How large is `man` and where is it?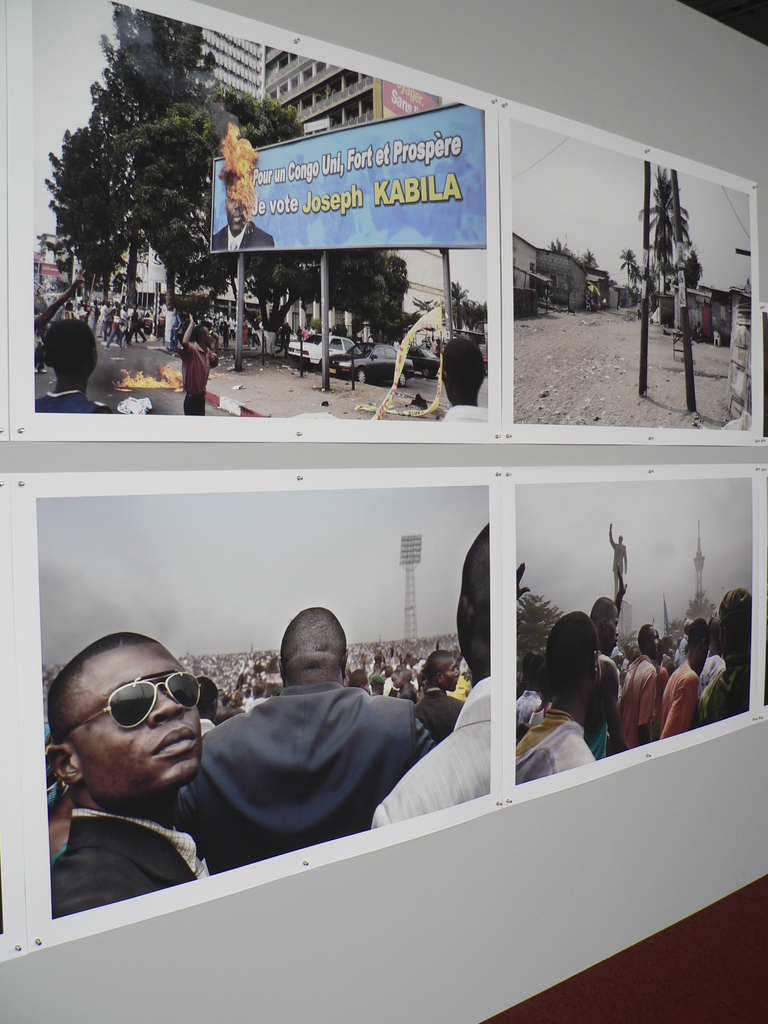
Bounding box: 616:522:628:584.
